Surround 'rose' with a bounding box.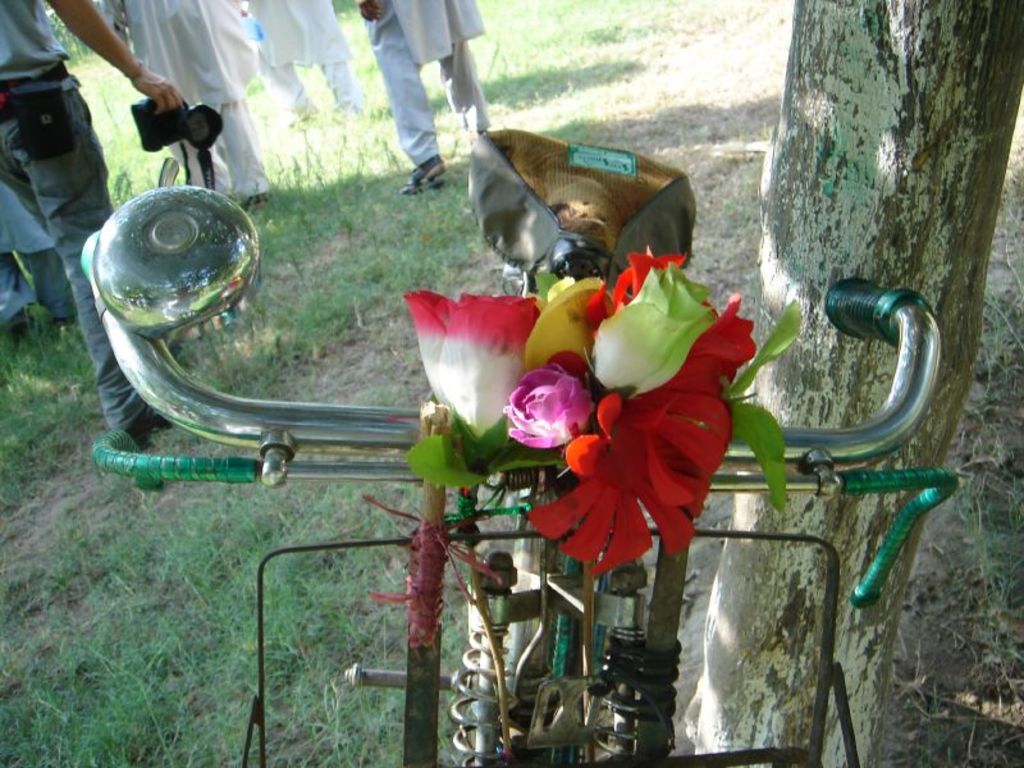
box=[590, 261, 713, 396].
